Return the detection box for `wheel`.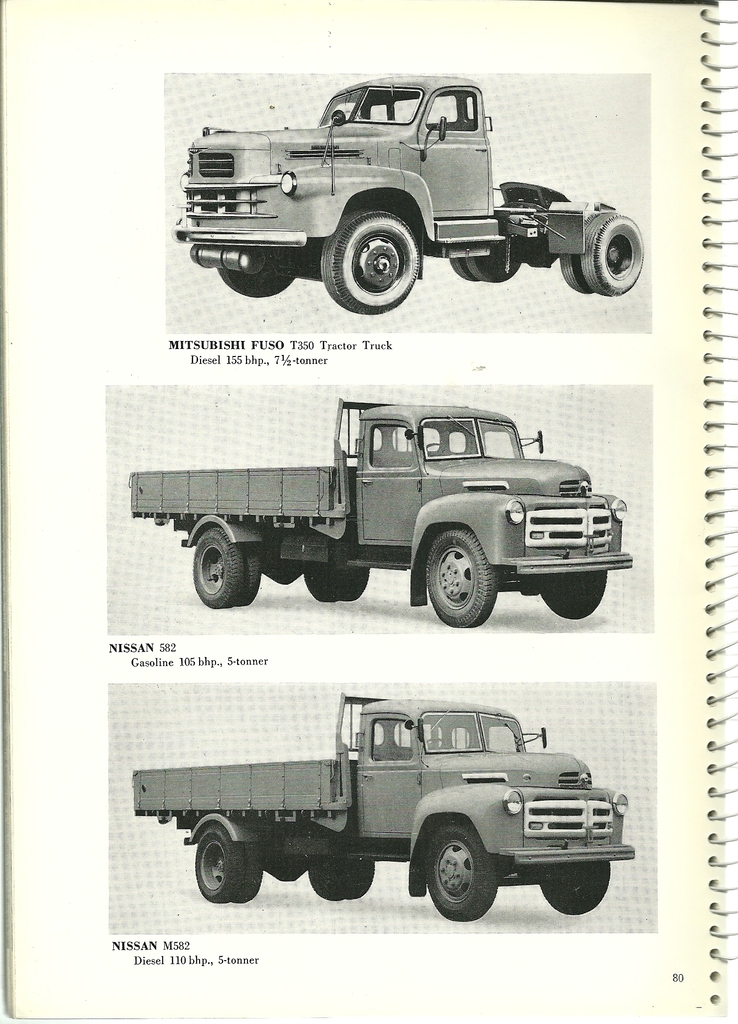
left=316, top=209, right=426, bottom=316.
